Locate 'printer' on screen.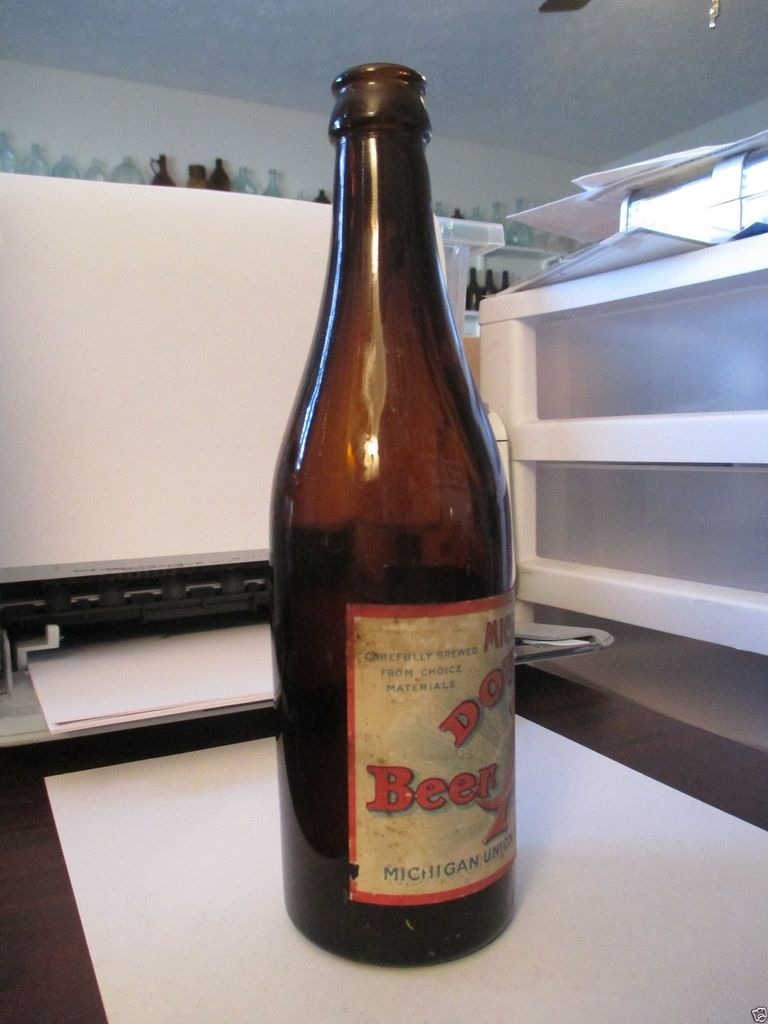
On screen at x1=0 y1=174 x2=614 y2=750.
